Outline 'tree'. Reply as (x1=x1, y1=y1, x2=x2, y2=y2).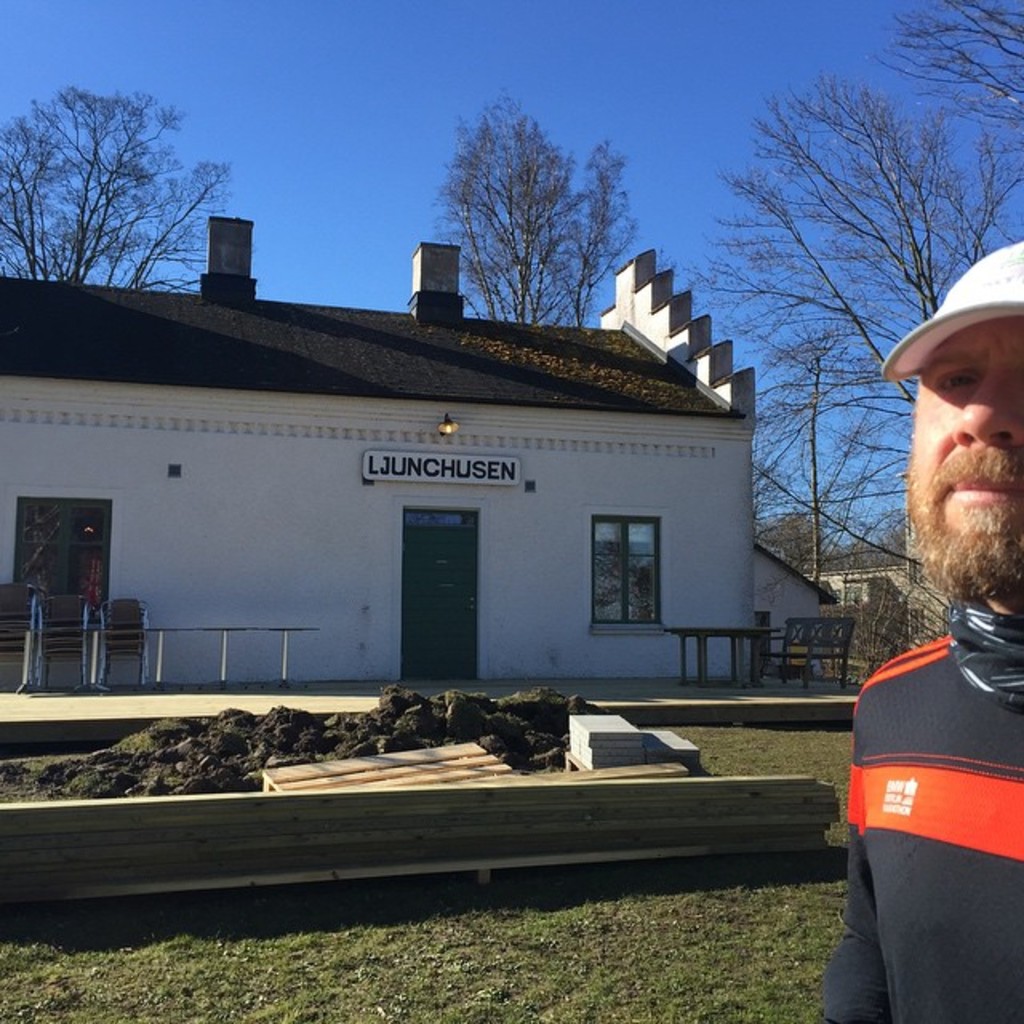
(x1=675, y1=0, x2=1021, y2=680).
